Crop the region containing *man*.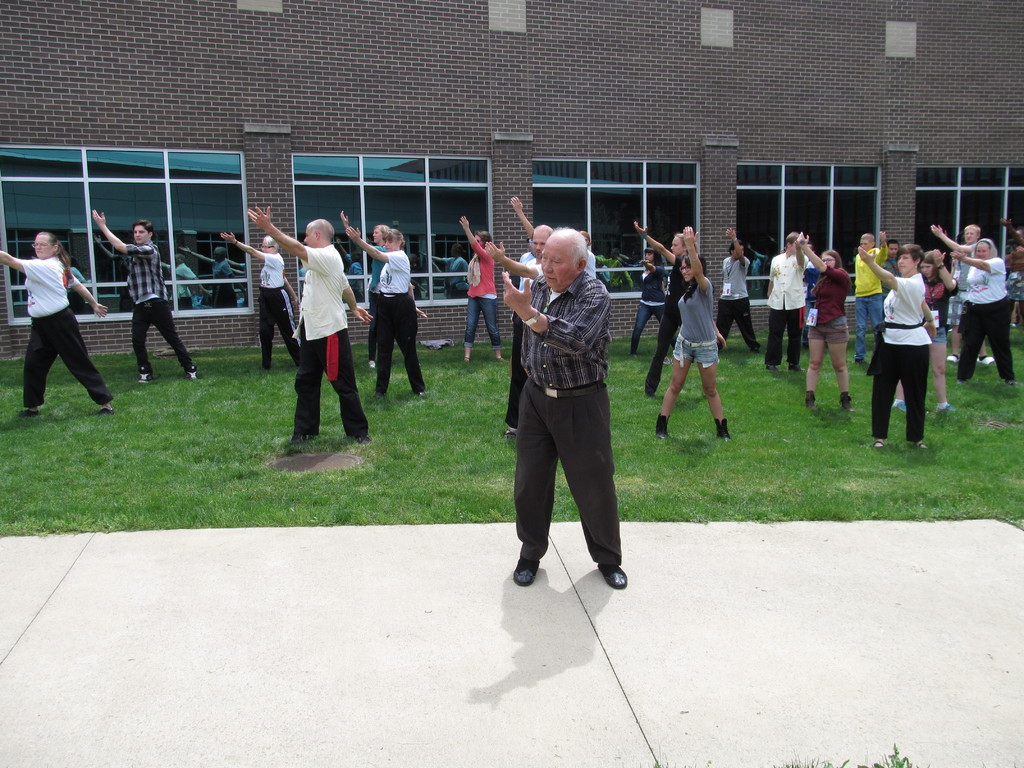
Crop region: select_region(724, 230, 764, 356).
